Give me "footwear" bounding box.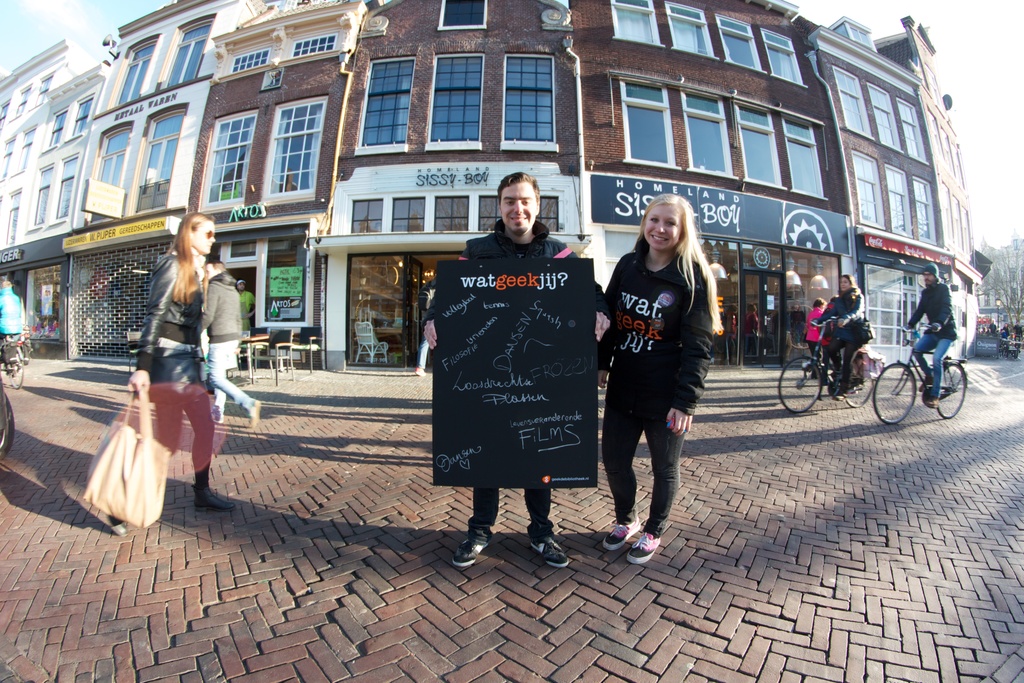
select_region(451, 529, 493, 577).
